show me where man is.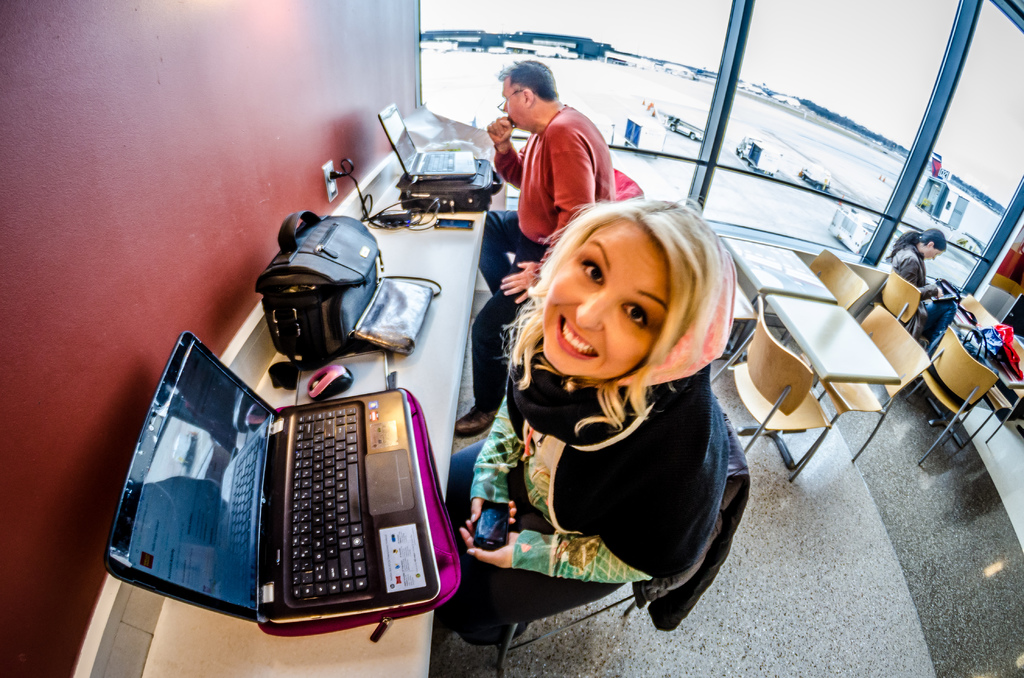
man is at bbox=[451, 66, 613, 436].
